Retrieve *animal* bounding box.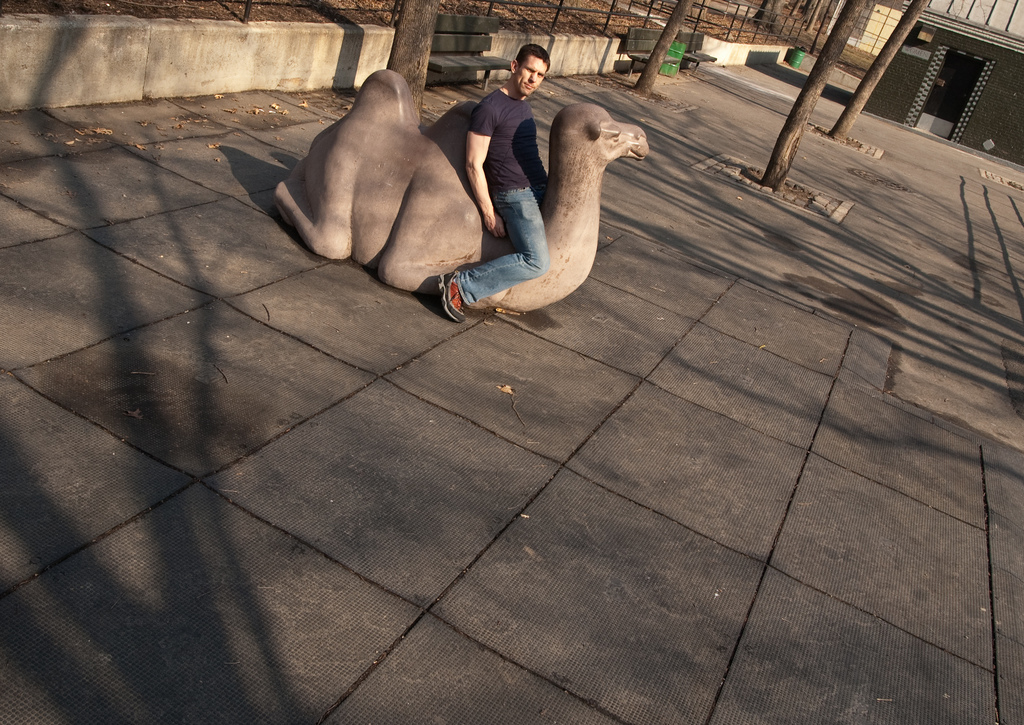
Bounding box: locate(279, 61, 654, 318).
